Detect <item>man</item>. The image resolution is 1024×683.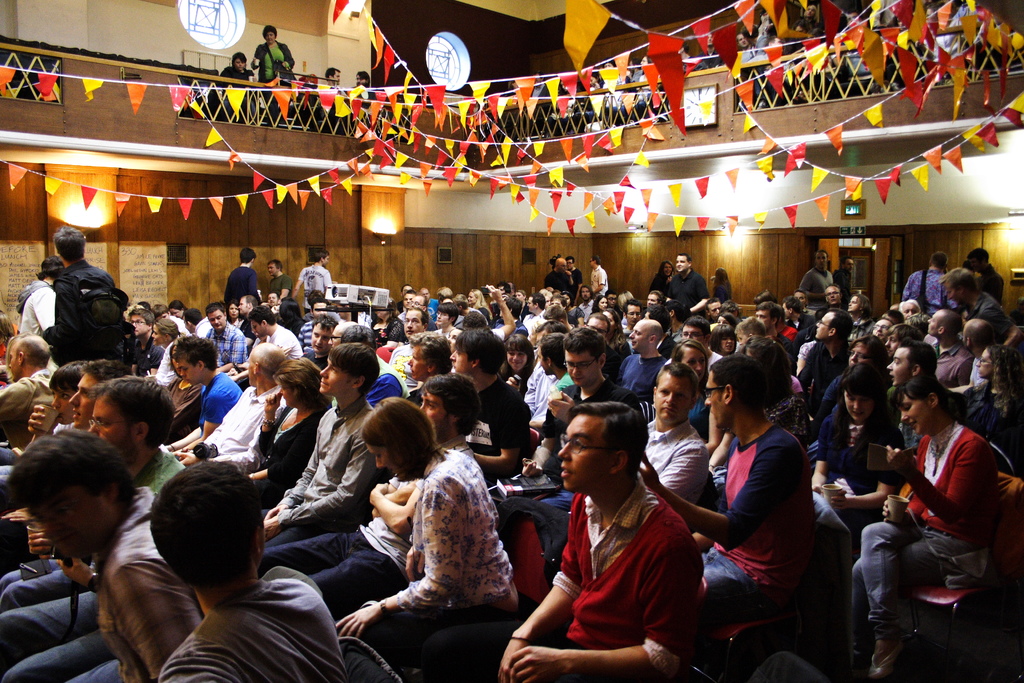
219 247 273 307.
